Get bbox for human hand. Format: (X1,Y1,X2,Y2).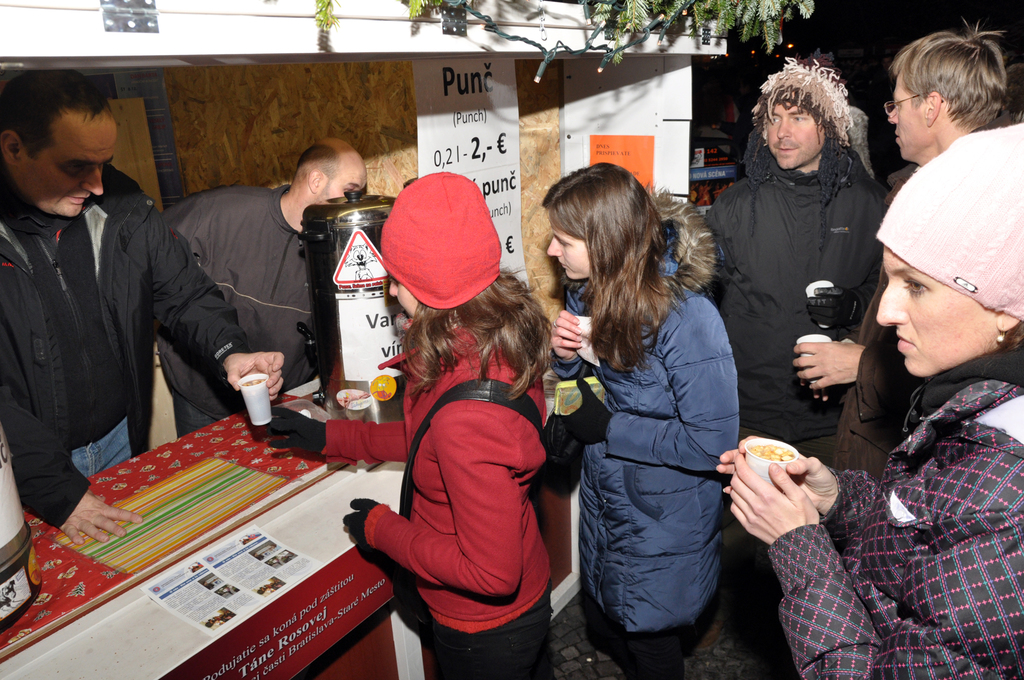
(791,340,868,395).
